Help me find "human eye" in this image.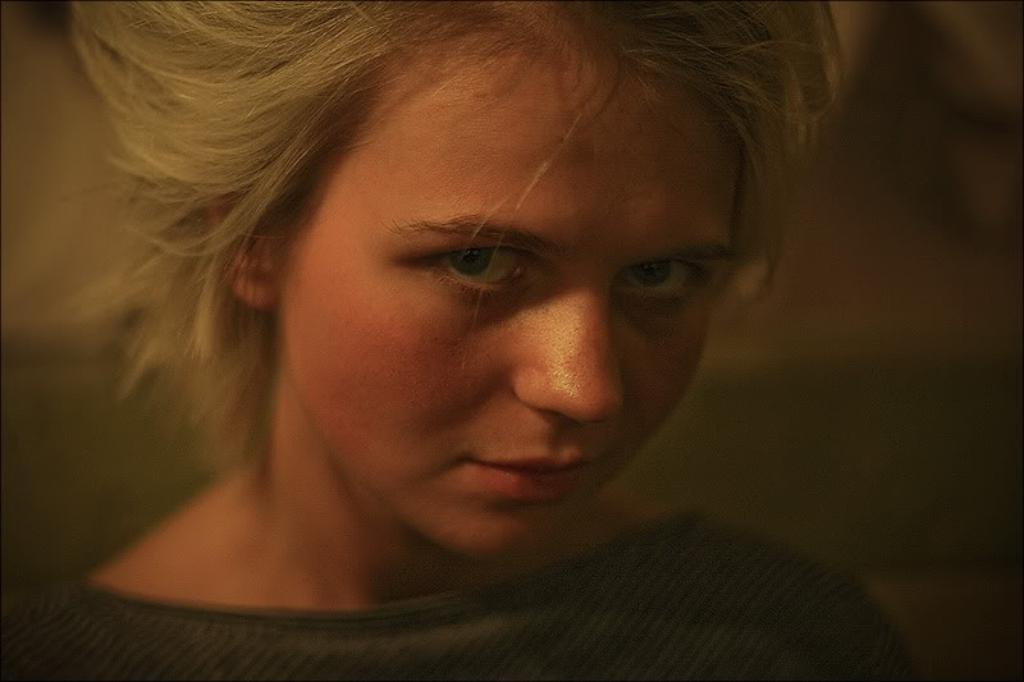
Found it: bbox=[611, 256, 718, 313].
